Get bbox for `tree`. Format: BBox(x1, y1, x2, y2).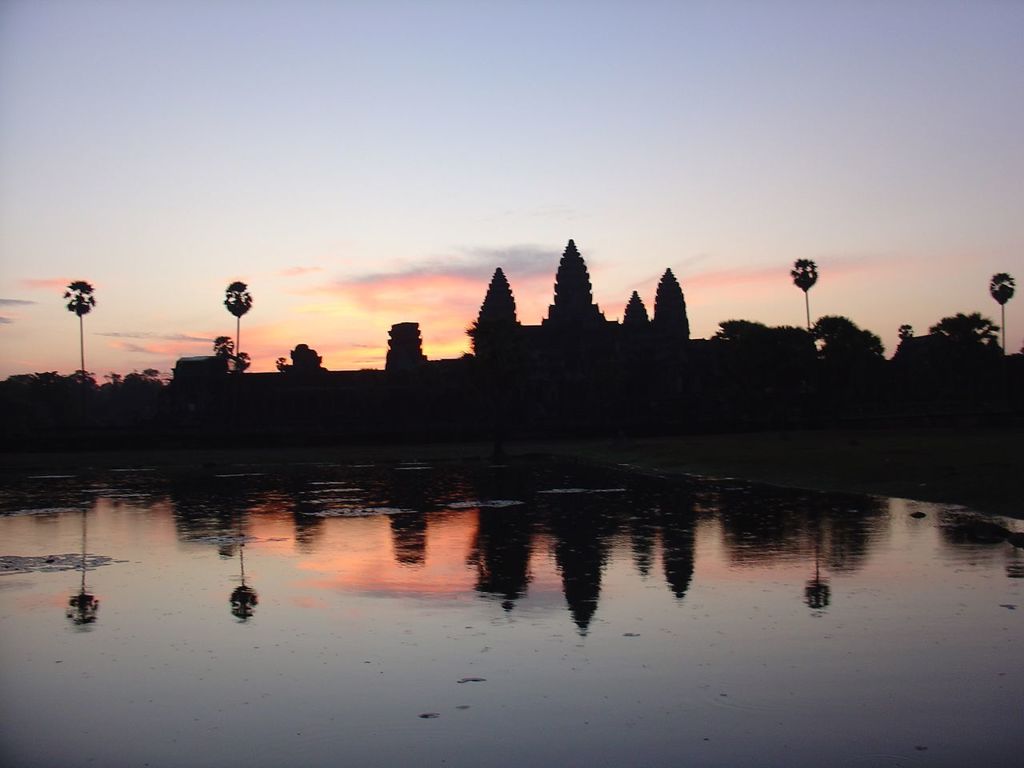
BBox(985, 268, 1017, 350).
